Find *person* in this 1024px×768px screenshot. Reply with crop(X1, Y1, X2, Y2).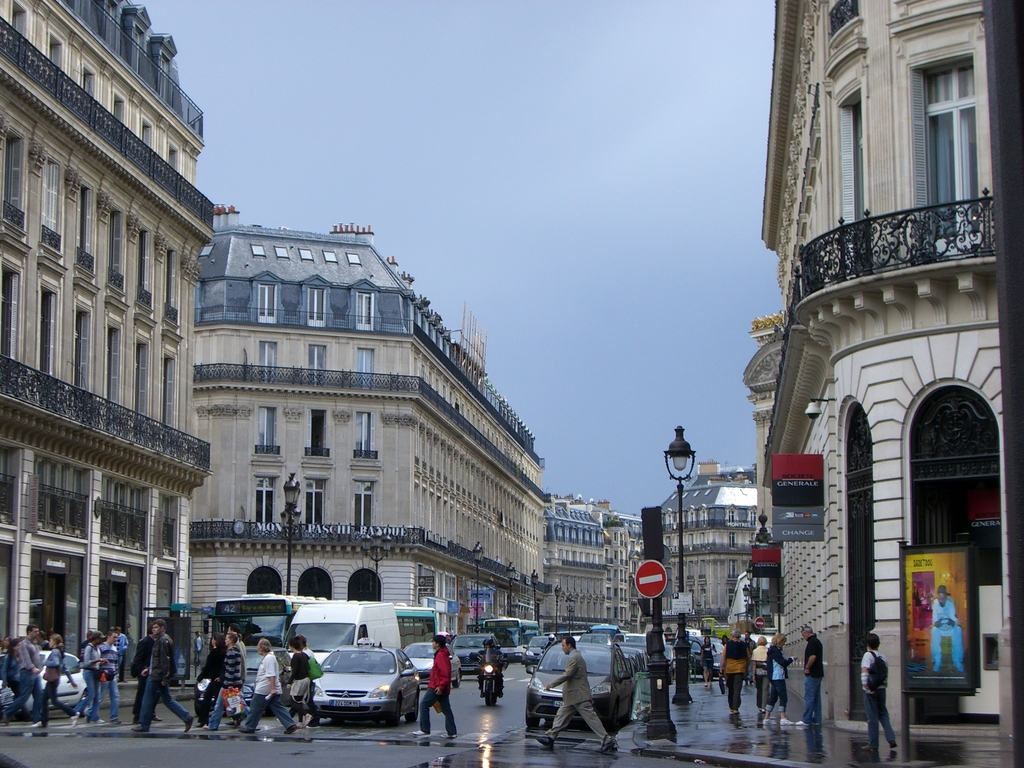
crop(211, 622, 251, 729).
